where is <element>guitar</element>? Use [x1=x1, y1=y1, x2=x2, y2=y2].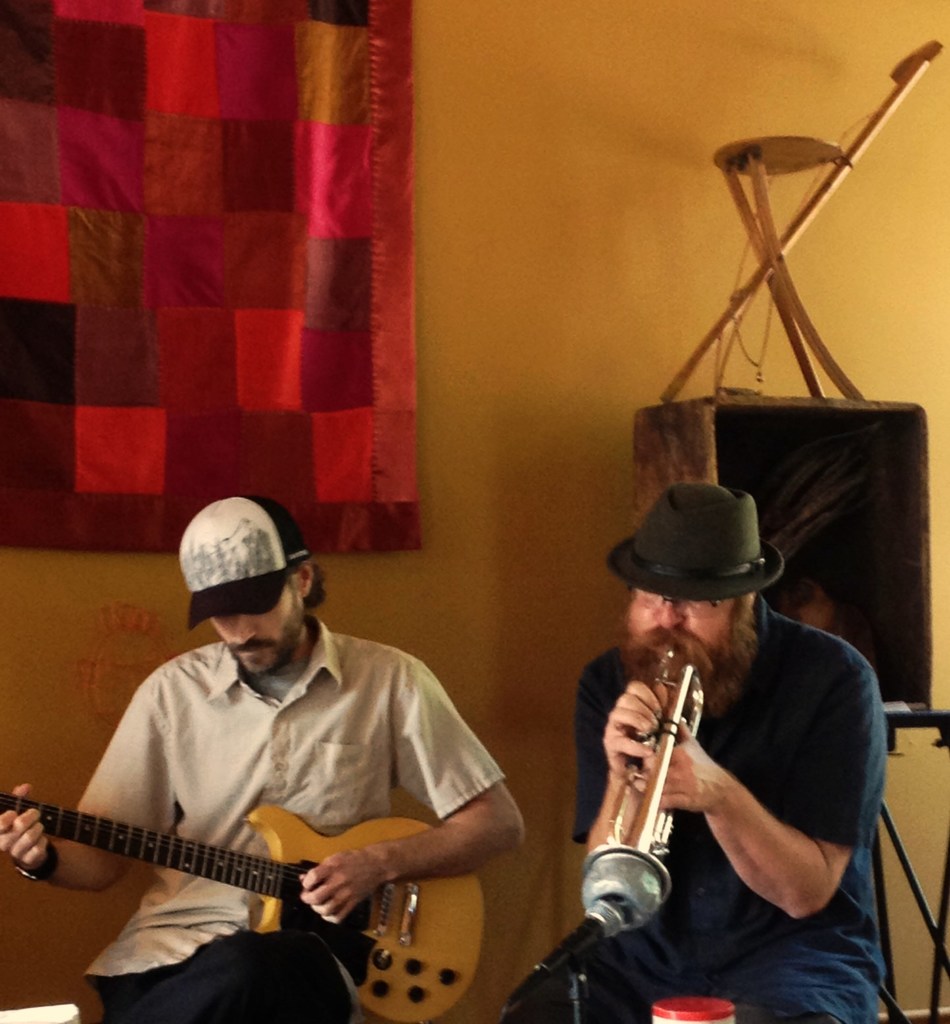
[x1=0, y1=797, x2=496, y2=1023].
